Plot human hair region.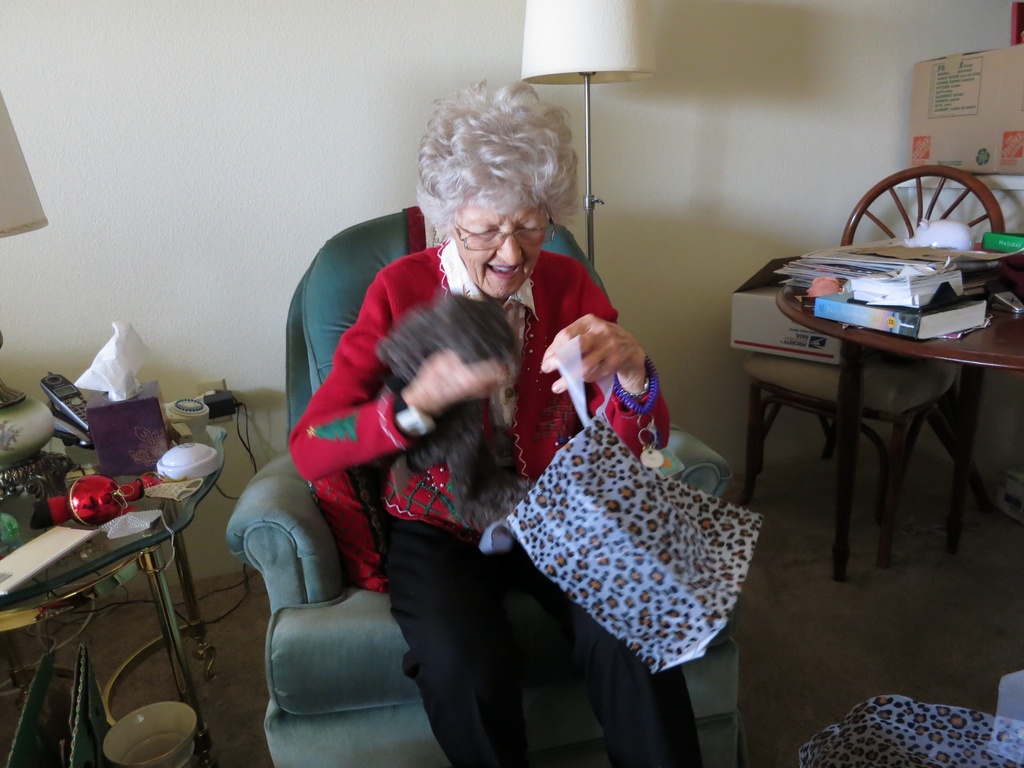
Plotted at <box>413,78,581,243</box>.
